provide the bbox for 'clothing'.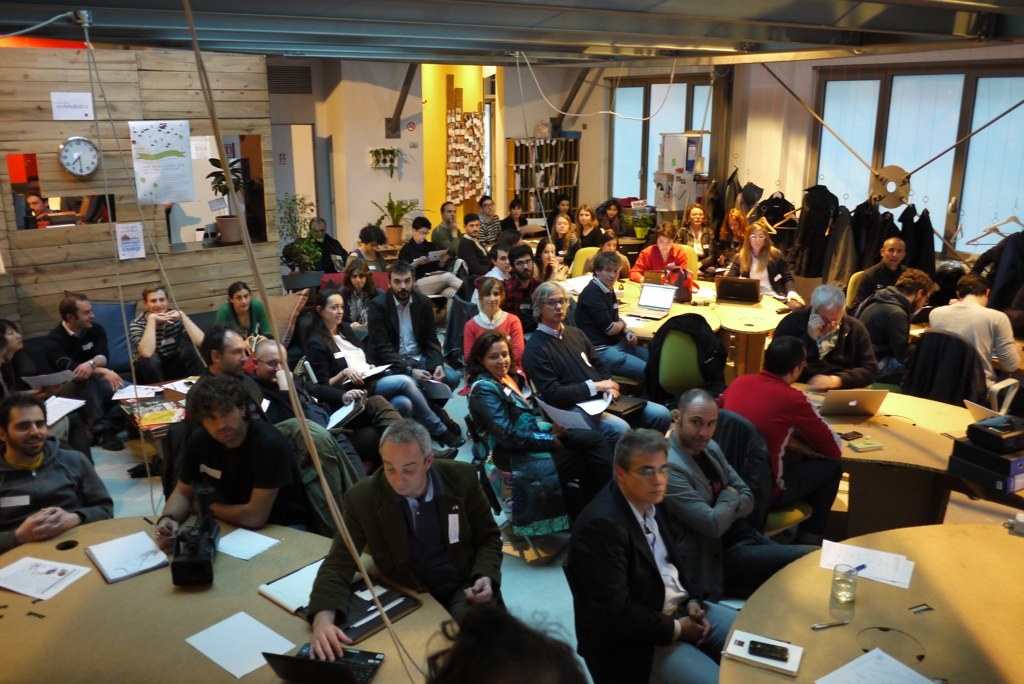
634/245/695/282.
